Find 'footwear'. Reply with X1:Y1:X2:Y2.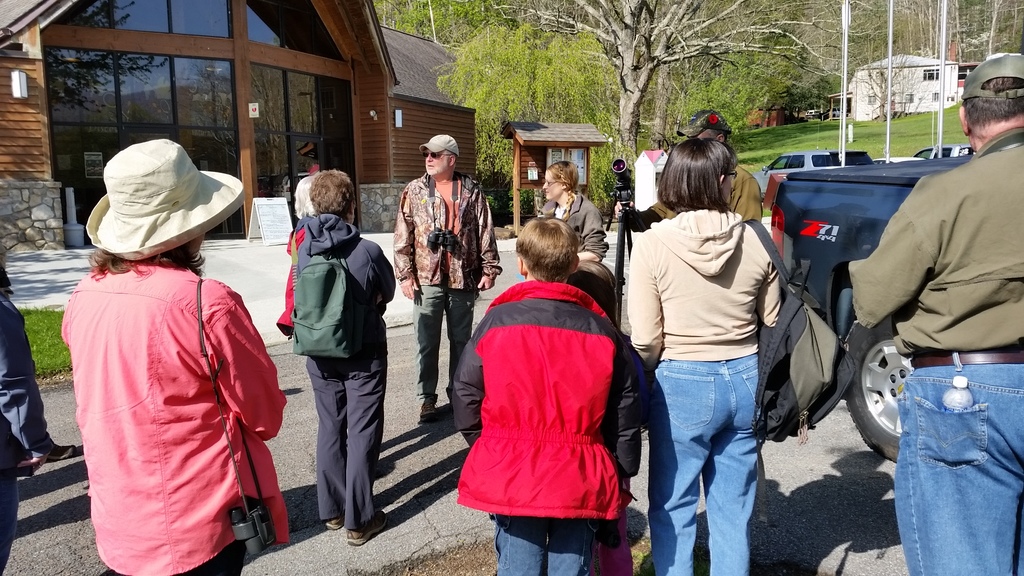
47:444:75:464.
